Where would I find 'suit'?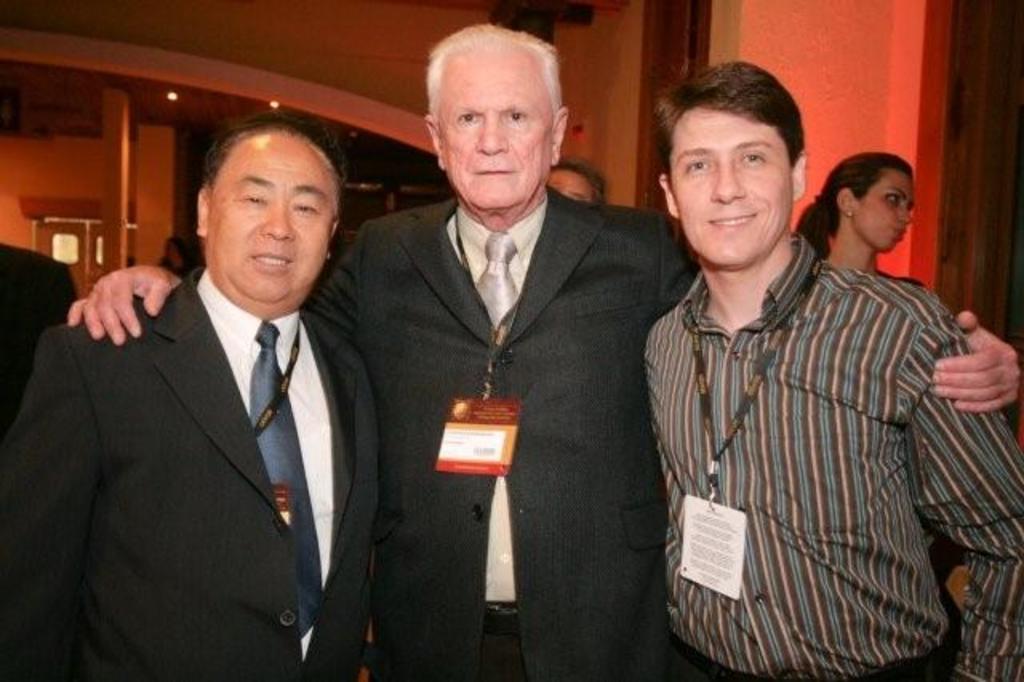
At x1=0, y1=264, x2=381, y2=680.
